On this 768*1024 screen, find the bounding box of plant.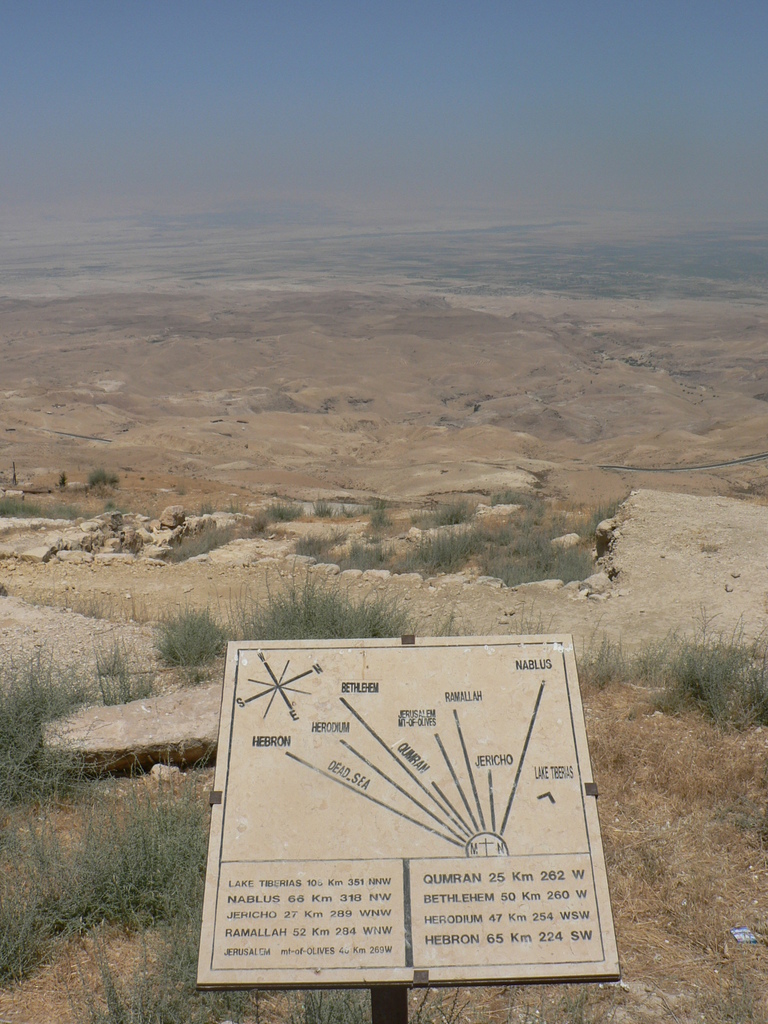
Bounding box: {"x1": 84, "y1": 469, "x2": 121, "y2": 490}.
